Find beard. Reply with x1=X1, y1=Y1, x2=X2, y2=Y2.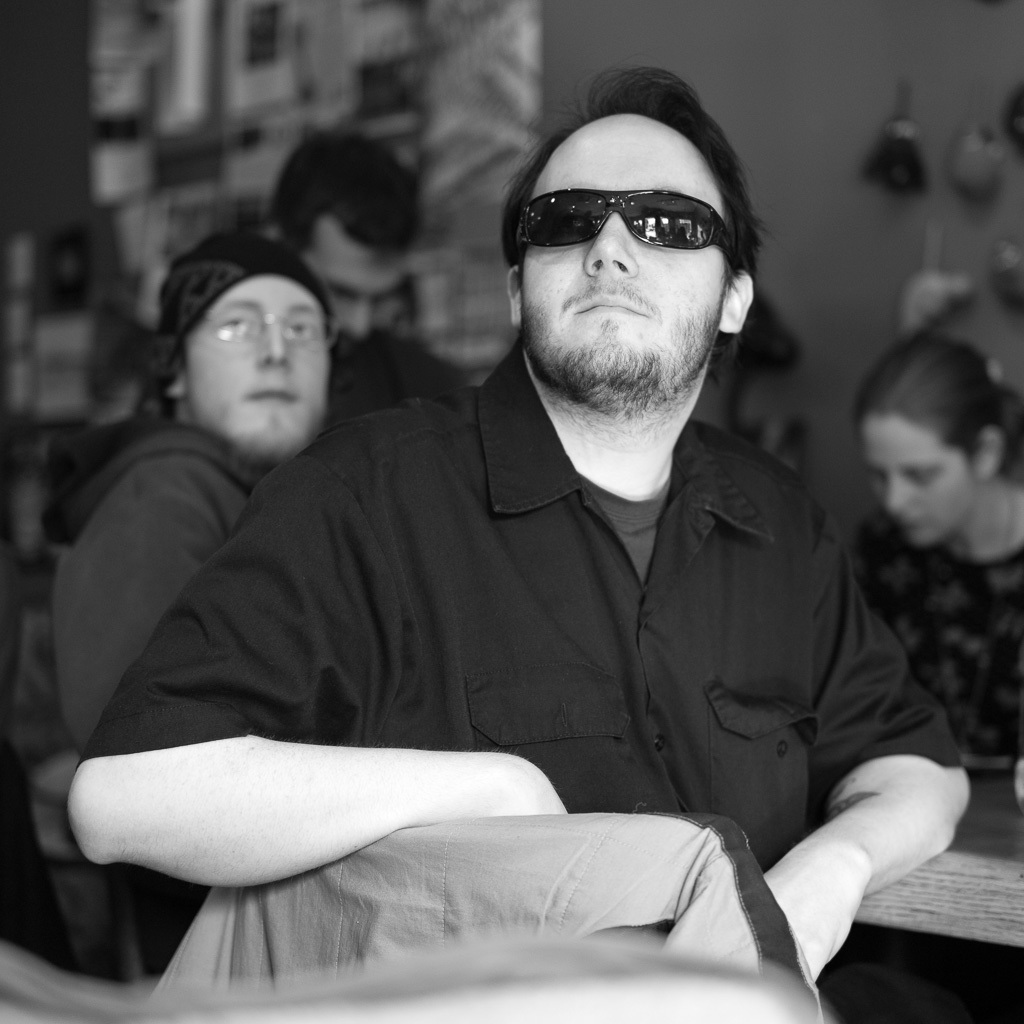
x1=518, y1=209, x2=759, y2=455.
